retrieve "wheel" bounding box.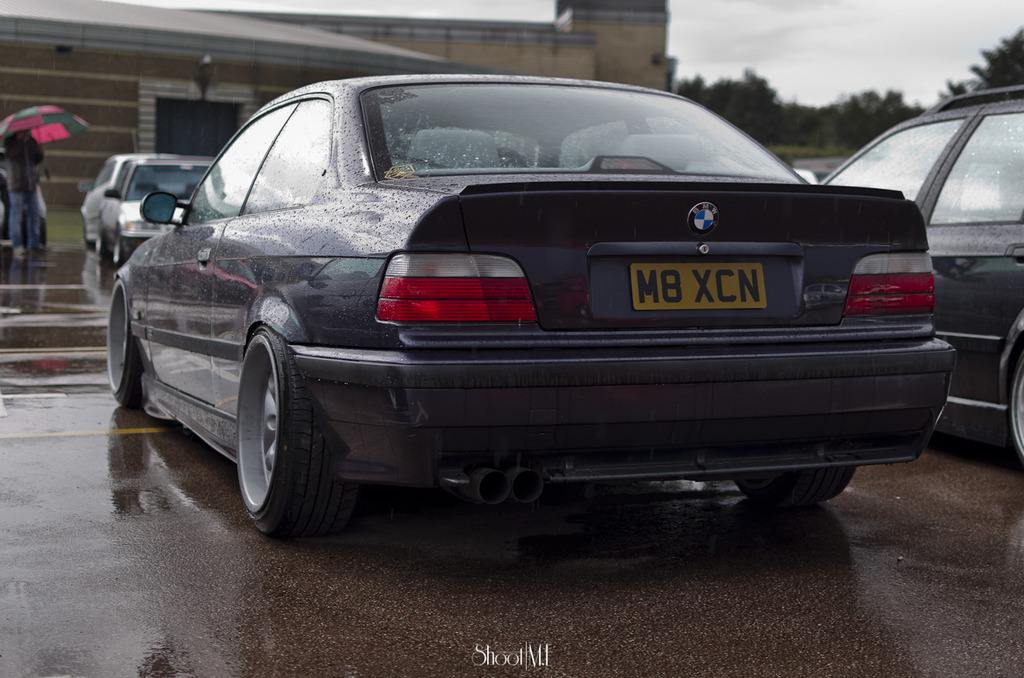
Bounding box: rect(99, 228, 108, 263).
